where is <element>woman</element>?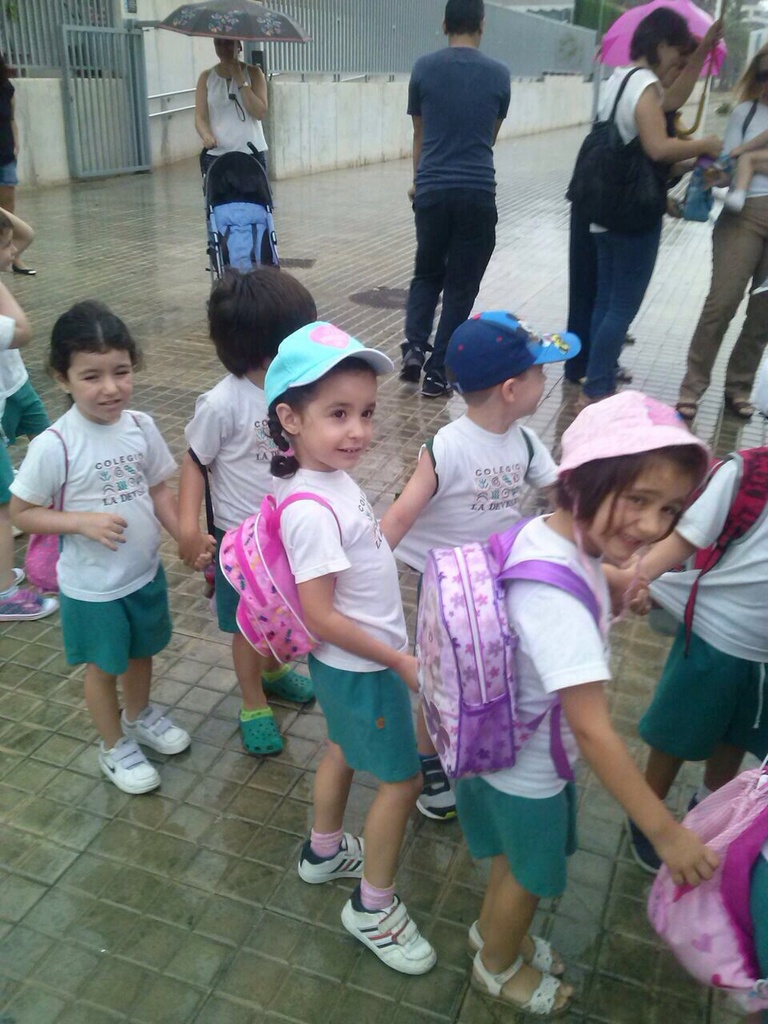
[558,18,738,417].
